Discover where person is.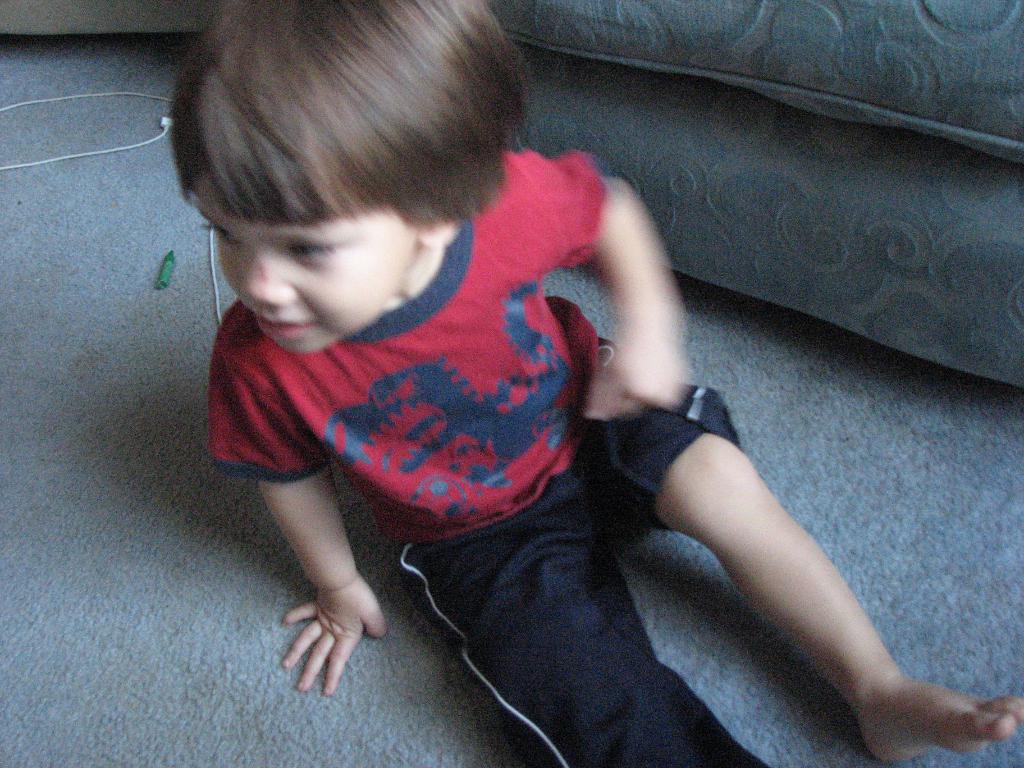
Discovered at [x1=168, y1=0, x2=1023, y2=767].
